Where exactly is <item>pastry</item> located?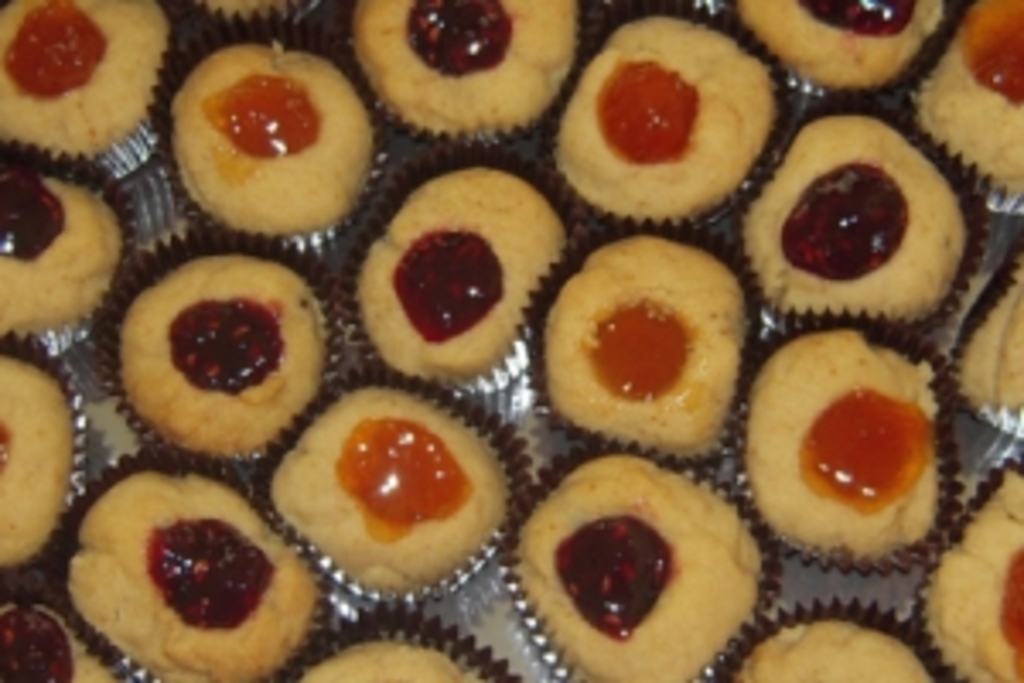
Its bounding box is (x1=741, y1=0, x2=945, y2=85).
